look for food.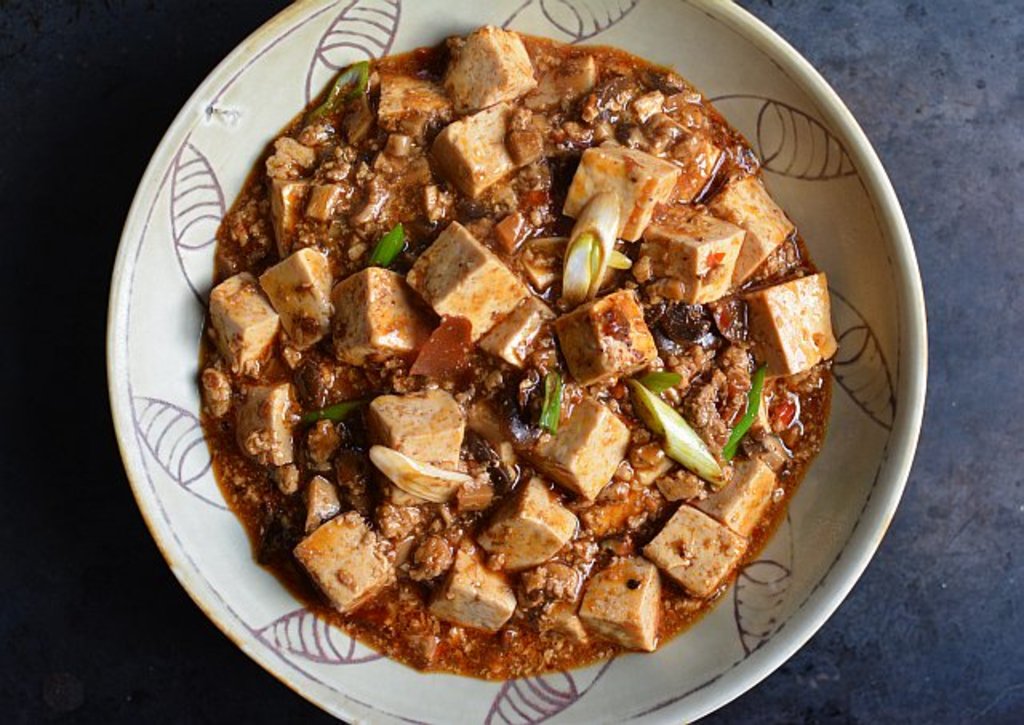
Found: bbox(192, 21, 837, 690).
